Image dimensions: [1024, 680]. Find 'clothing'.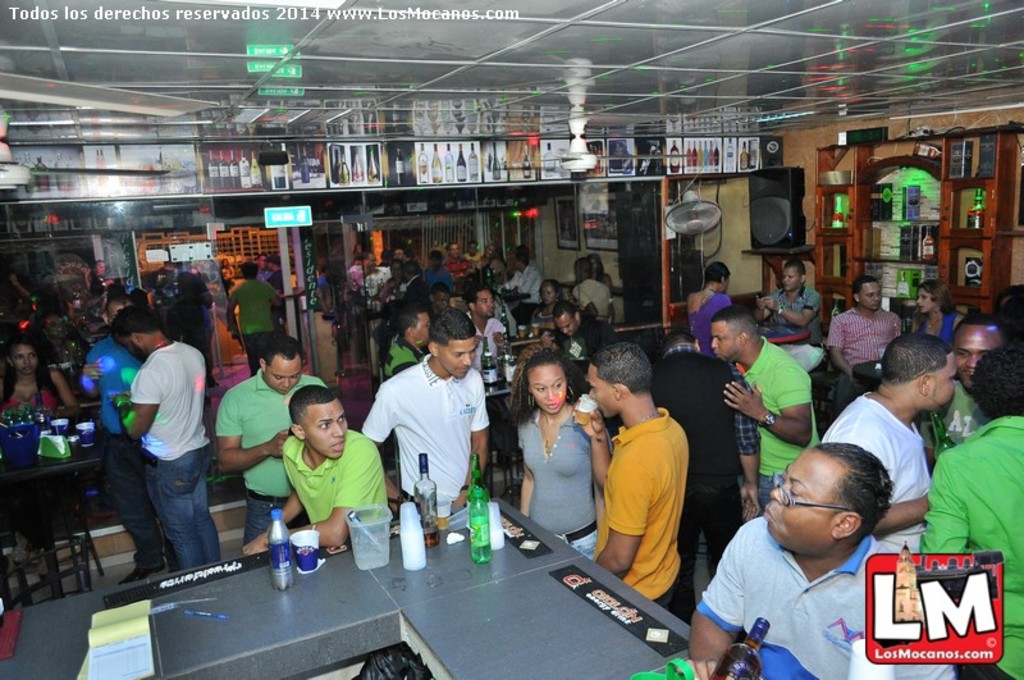
918, 382, 984, 460.
